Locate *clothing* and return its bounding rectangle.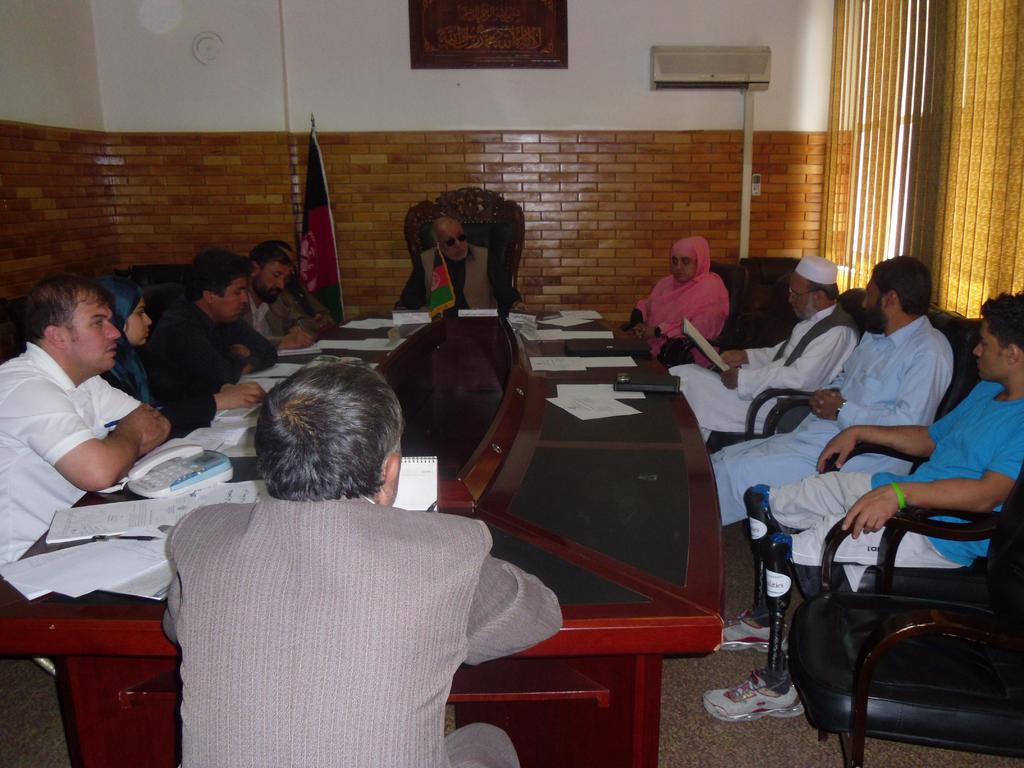
pyautogui.locateOnScreen(758, 385, 1023, 574).
